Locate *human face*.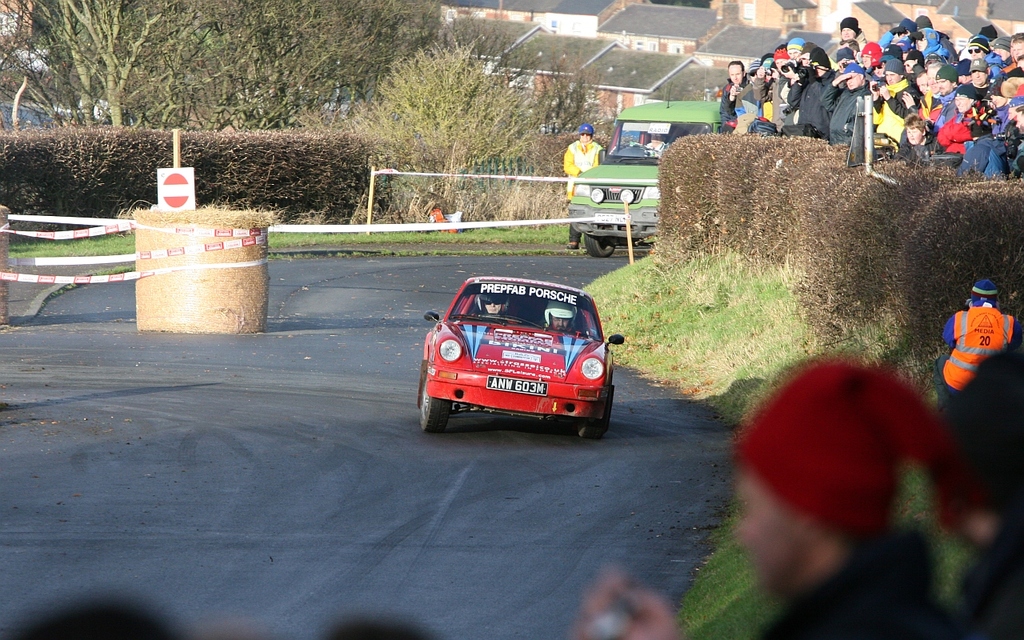
Bounding box: box(861, 54, 870, 68).
